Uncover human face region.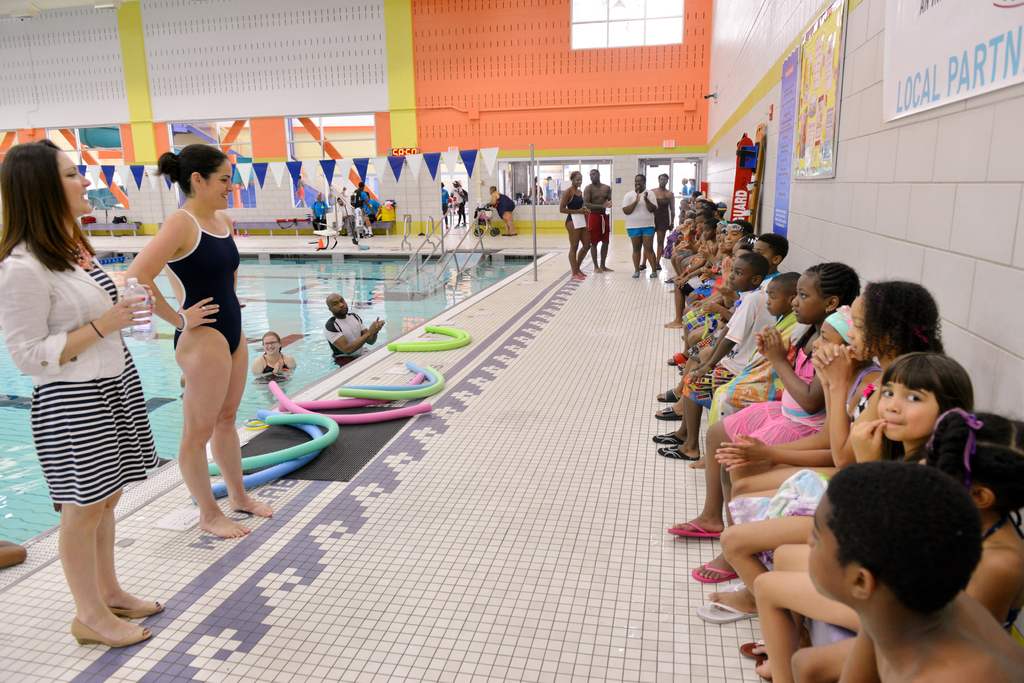
Uncovered: bbox=[63, 149, 93, 216].
